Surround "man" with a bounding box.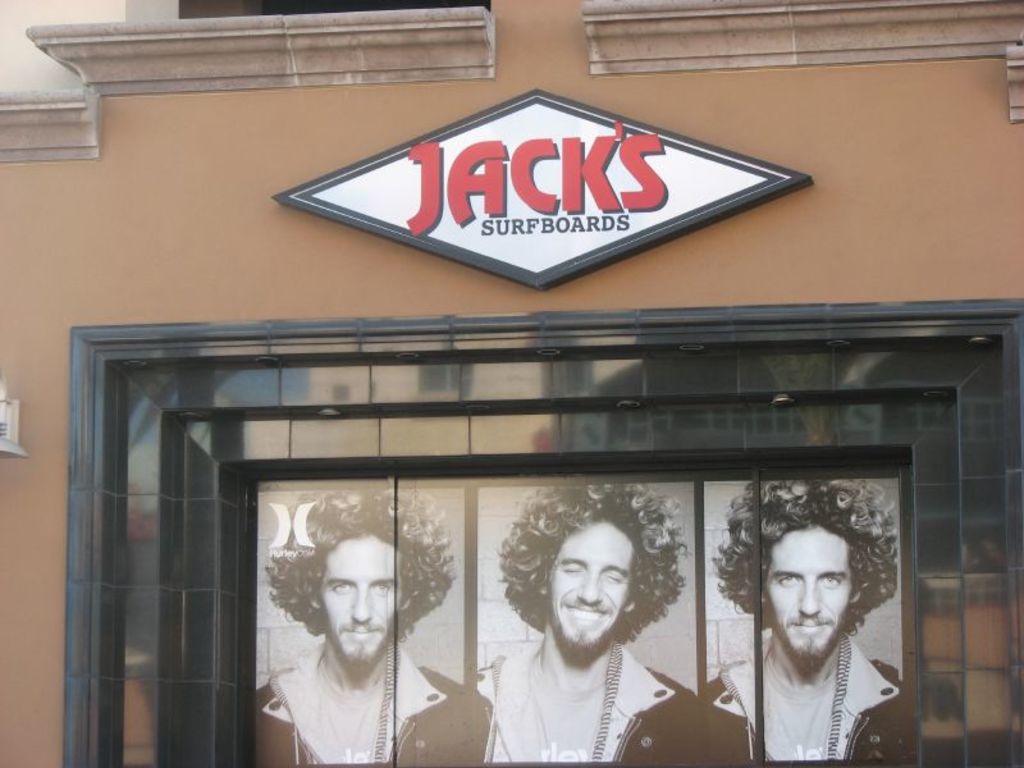
705 474 901 767.
